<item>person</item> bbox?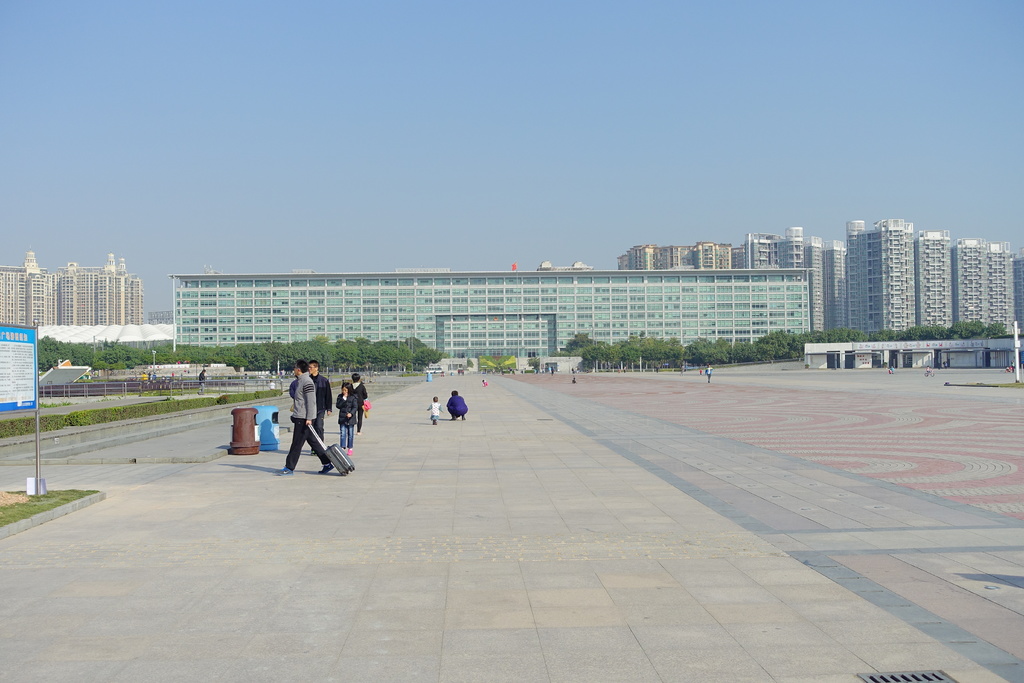
(200, 368, 207, 396)
